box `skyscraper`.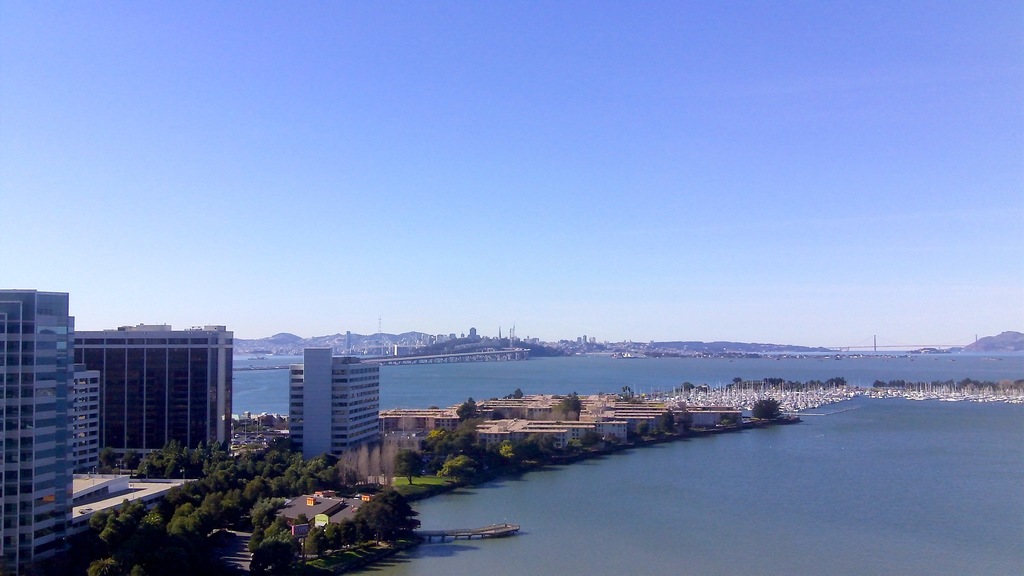
298 334 331 465.
